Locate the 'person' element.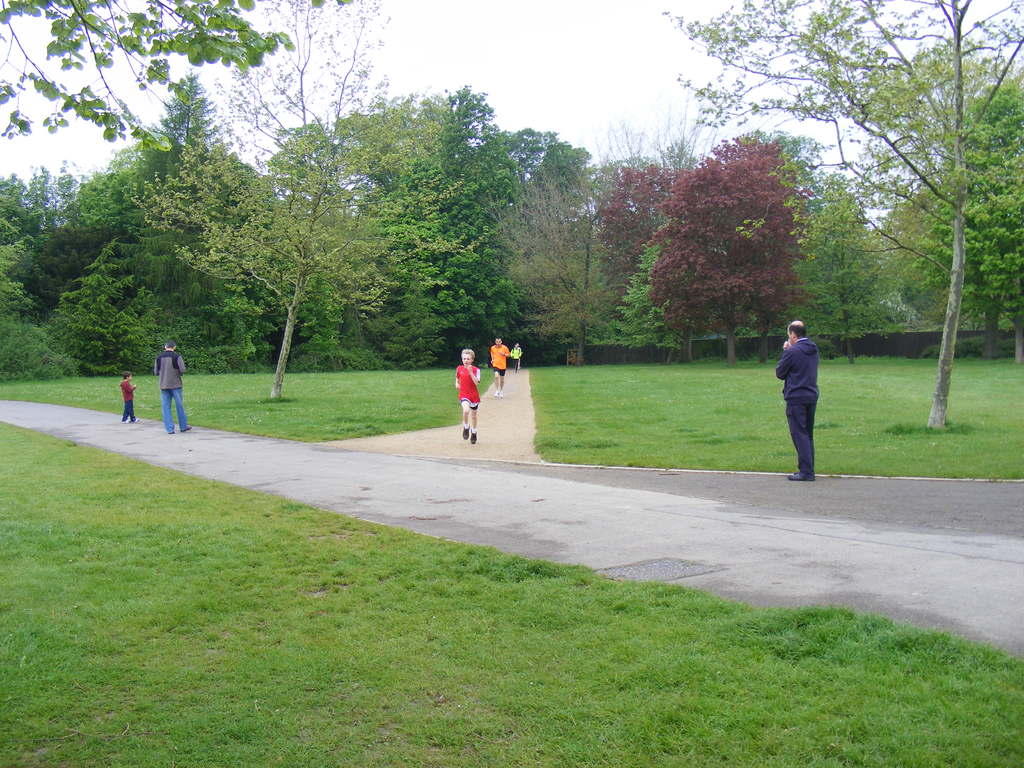
Element bbox: bbox=(511, 344, 522, 371).
